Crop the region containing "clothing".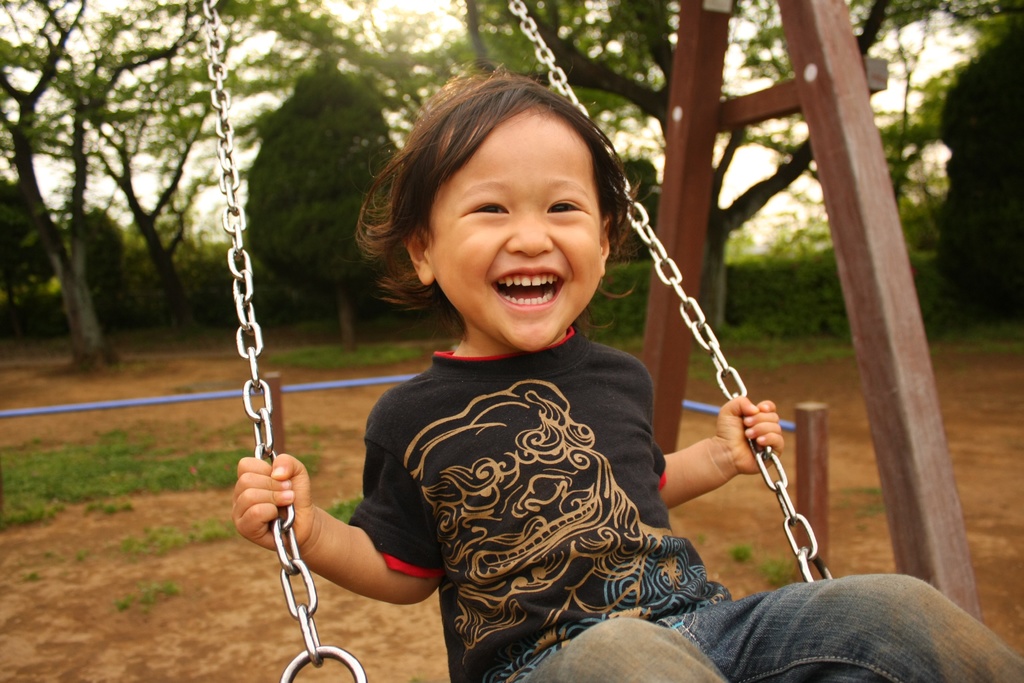
Crop region: [515,569,1023,682].
